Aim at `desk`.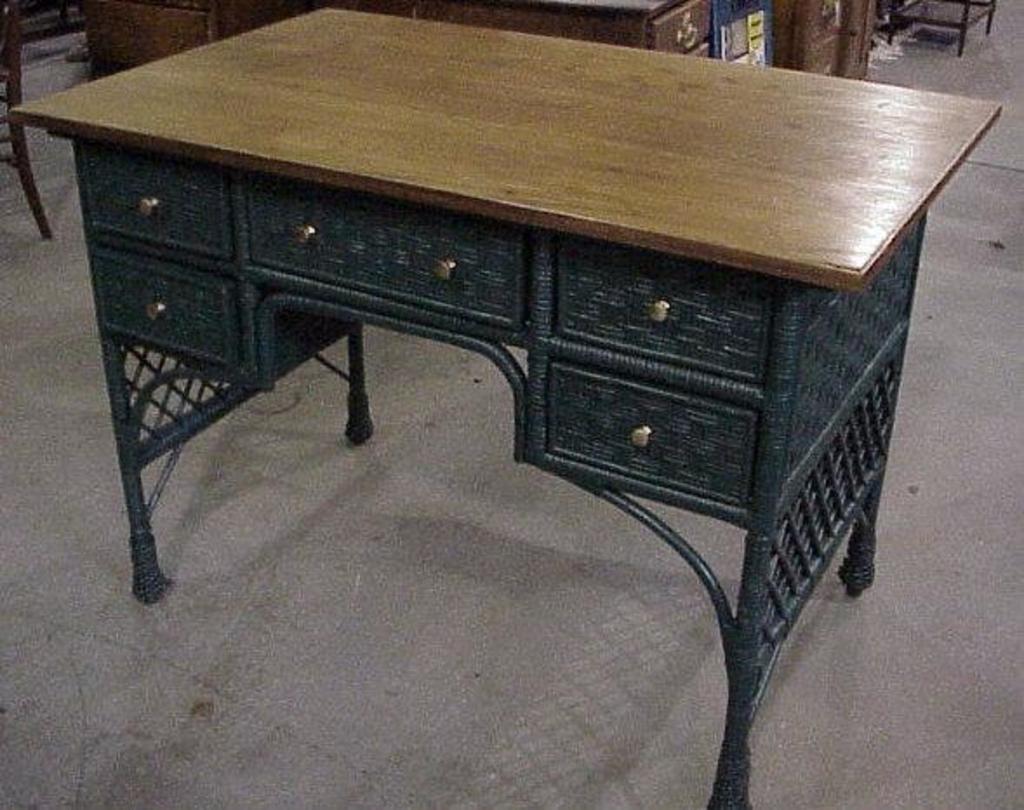
Aimed at BBox(0, 3, 1007, 808).
